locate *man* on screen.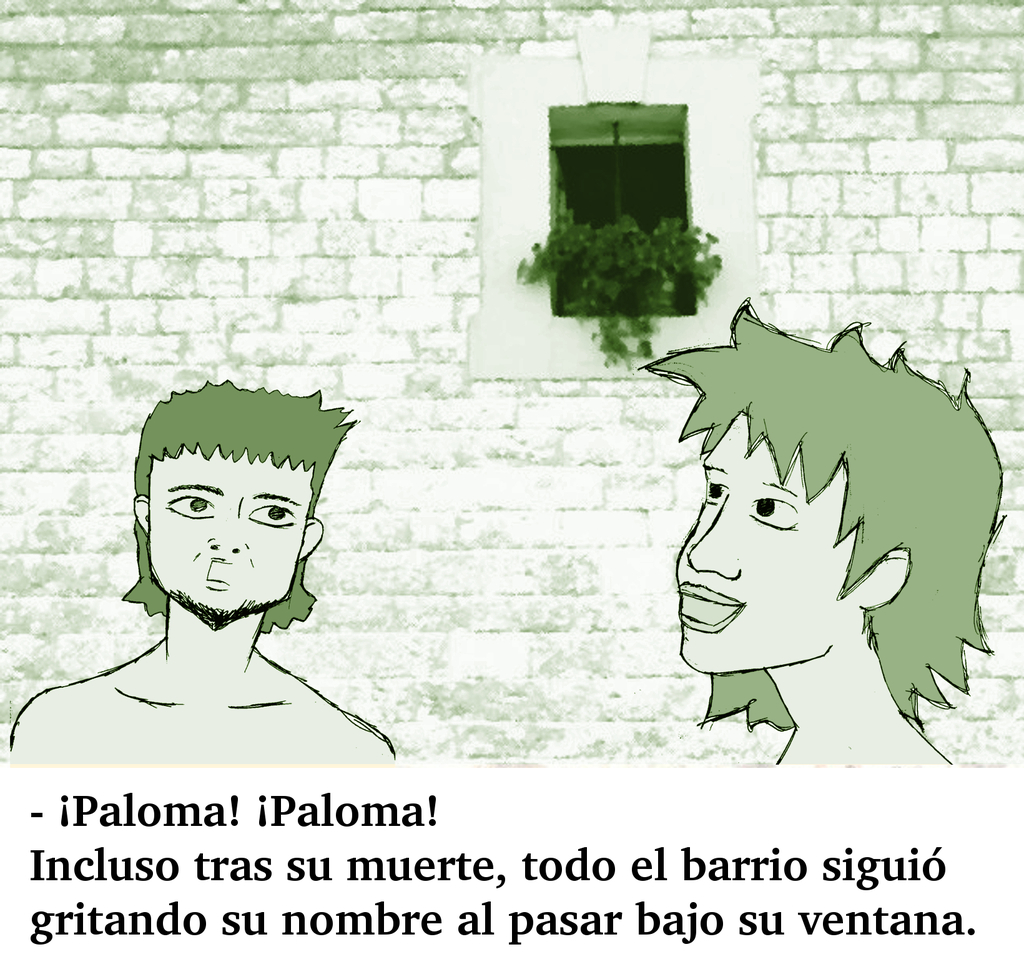
On screen at <box>637,293,1009,765</box>.
